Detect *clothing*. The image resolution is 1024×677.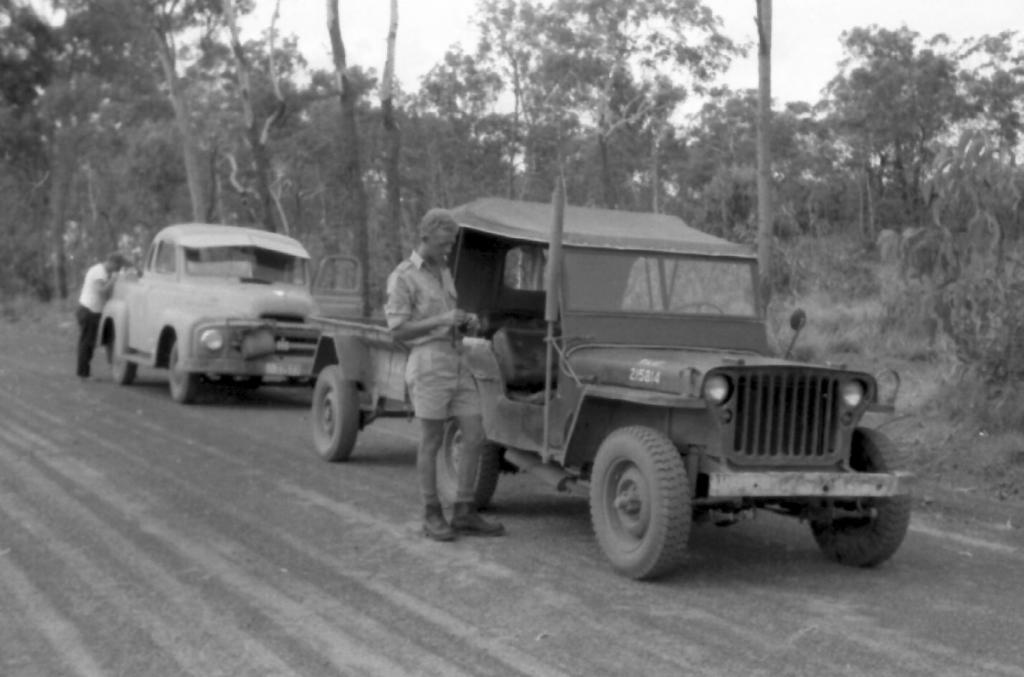
[72,265,101,386].
